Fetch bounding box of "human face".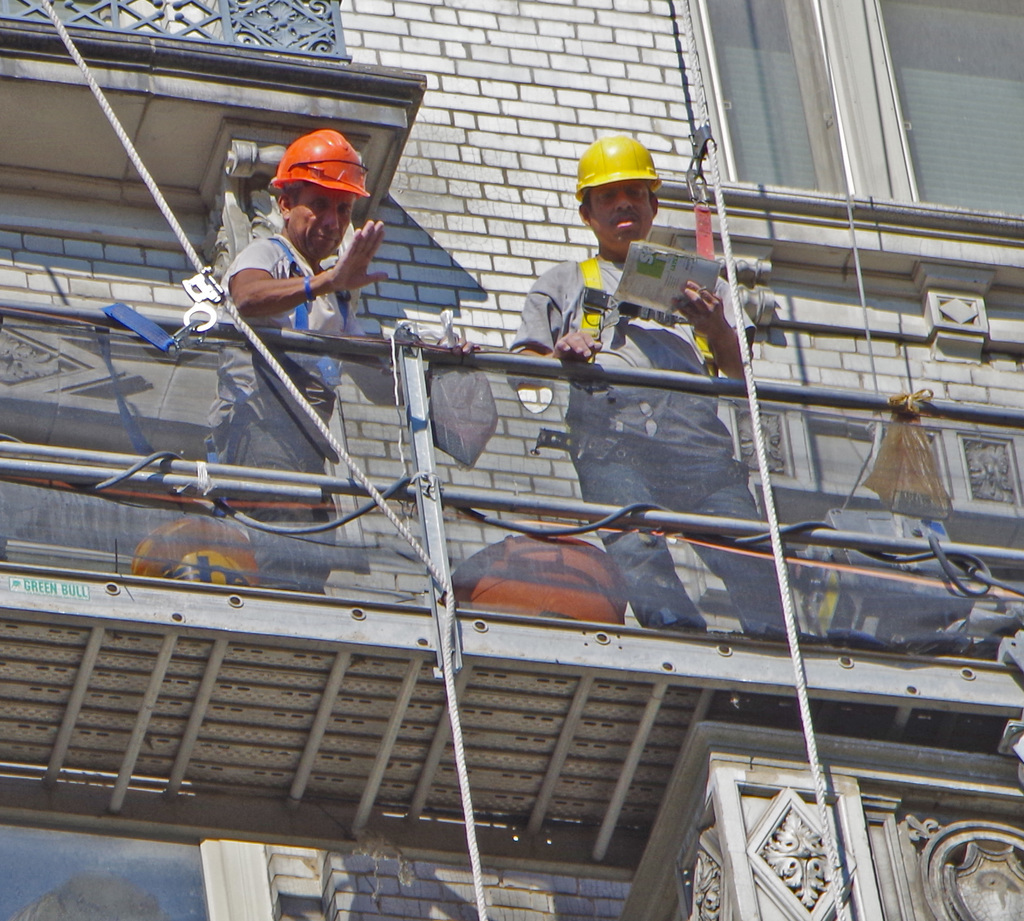
Bbox: bbox(590, 186, 653, 250).
